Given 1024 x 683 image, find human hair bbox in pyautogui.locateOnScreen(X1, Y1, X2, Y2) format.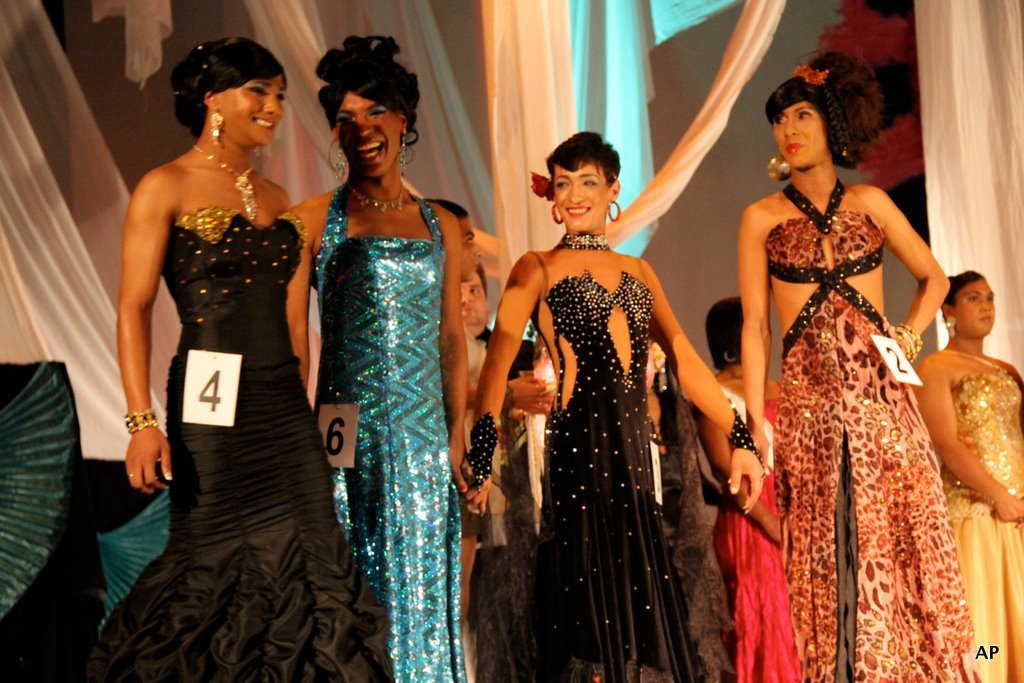
pyautogui.locateOnScreen(313, 32, 418, 167).
